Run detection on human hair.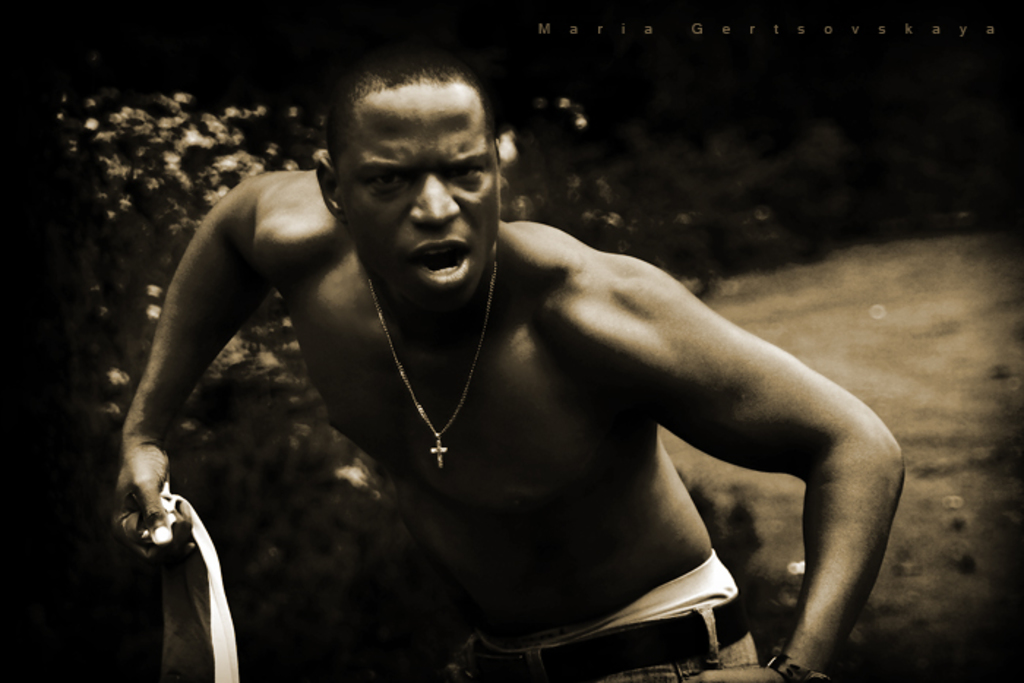
Result: detection(319, 63, 493, 202).
